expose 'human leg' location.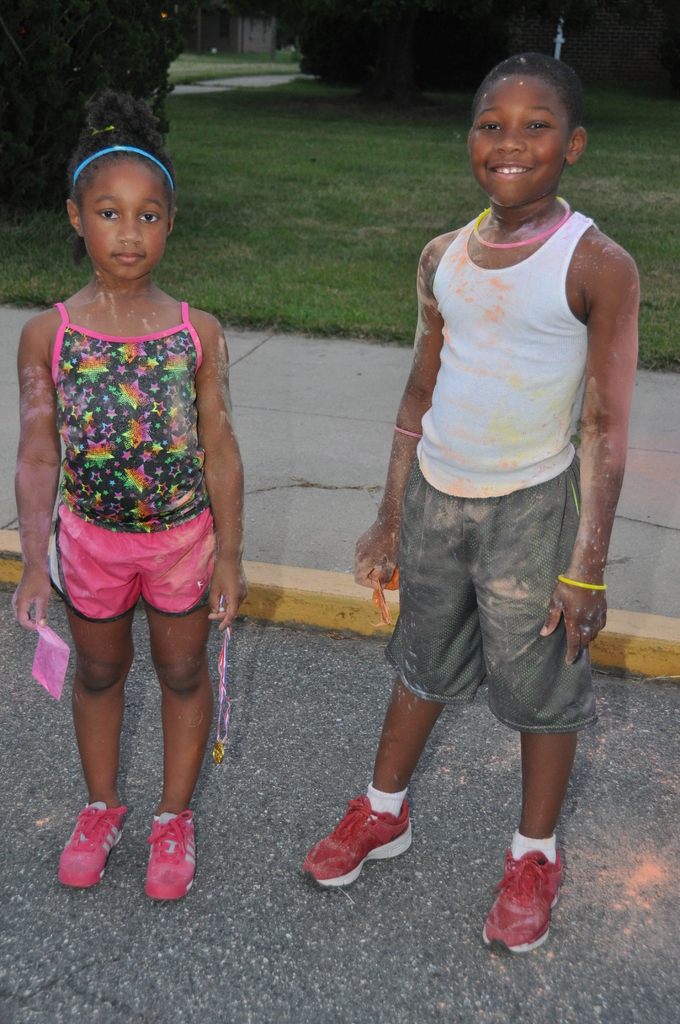
Exposed at 290,445,485,889.
